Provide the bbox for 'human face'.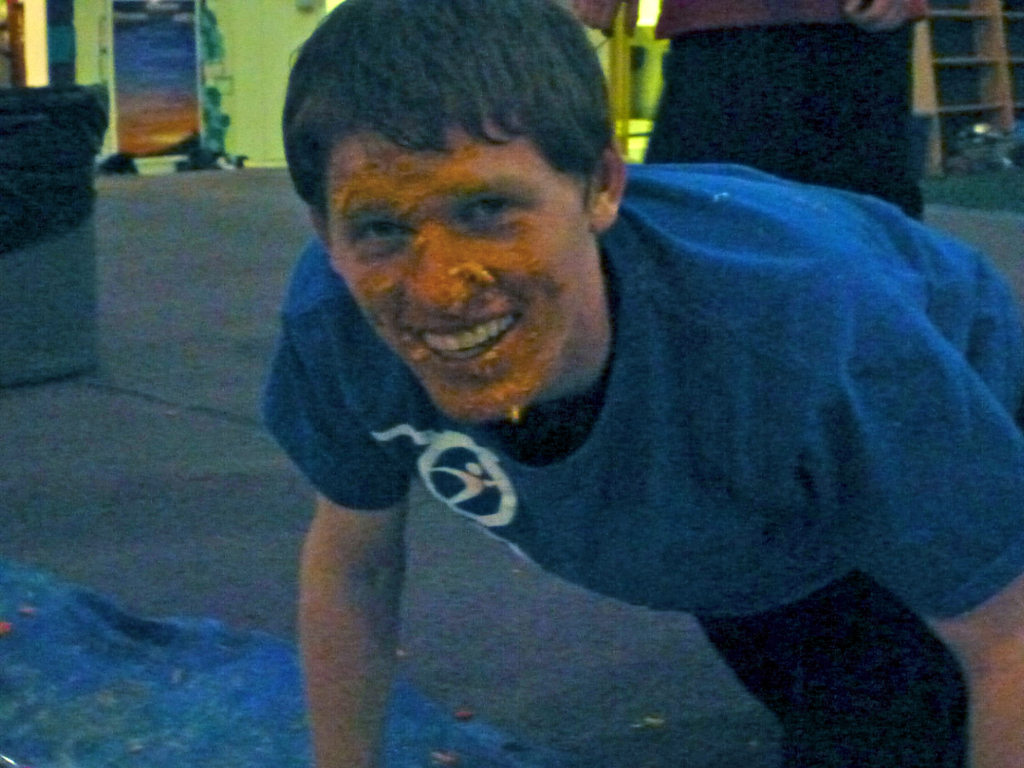
crop(327, 125, 585, 427).
